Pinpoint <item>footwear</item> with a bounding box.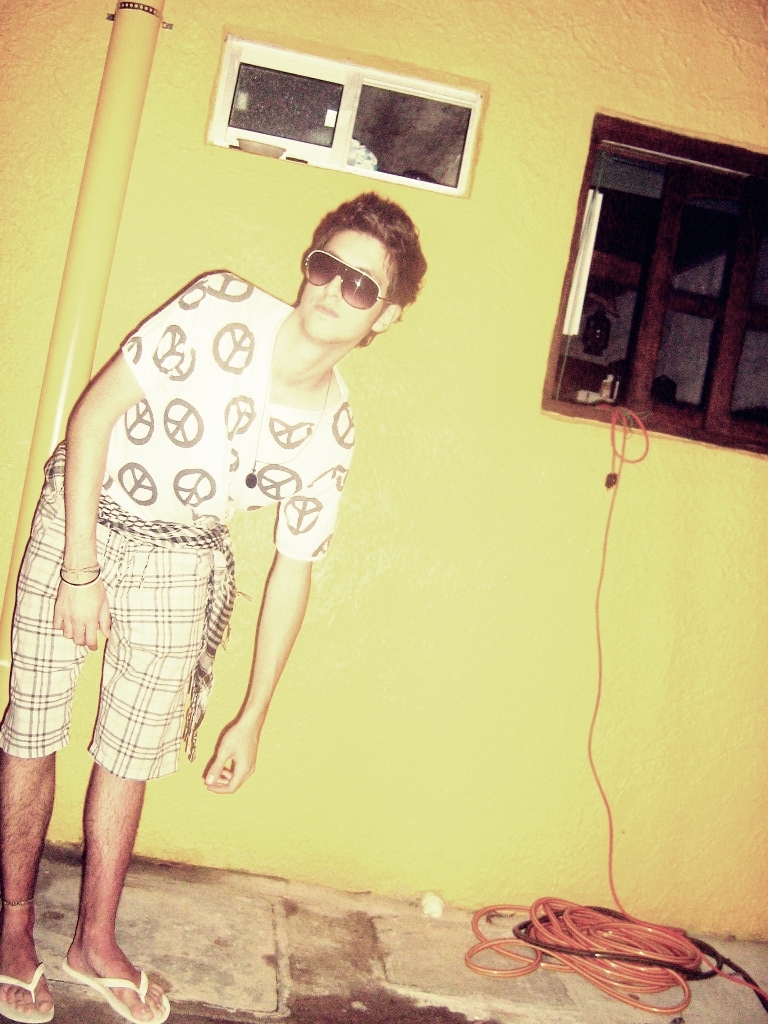
detection(63, 952, 173, 1023).
